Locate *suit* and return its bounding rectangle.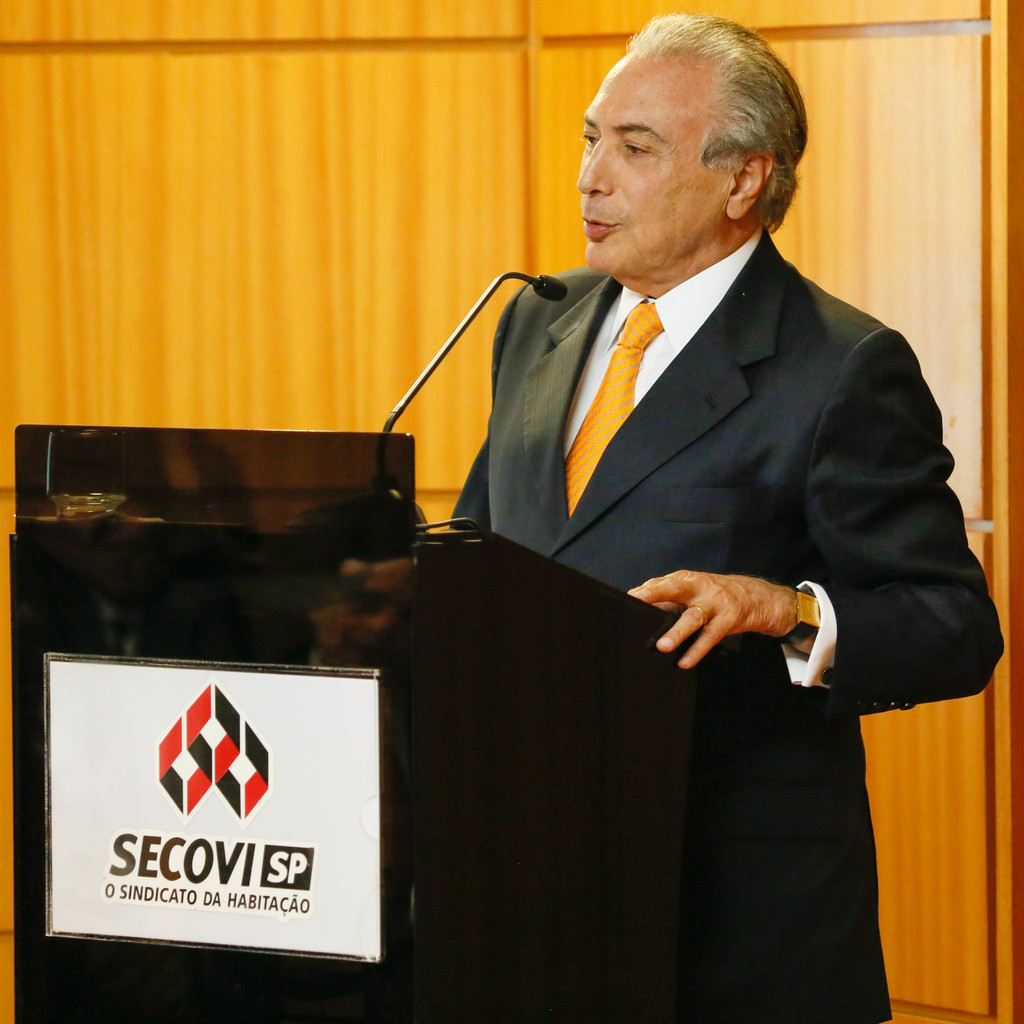
locate(450, 225, 1010, 1023).
